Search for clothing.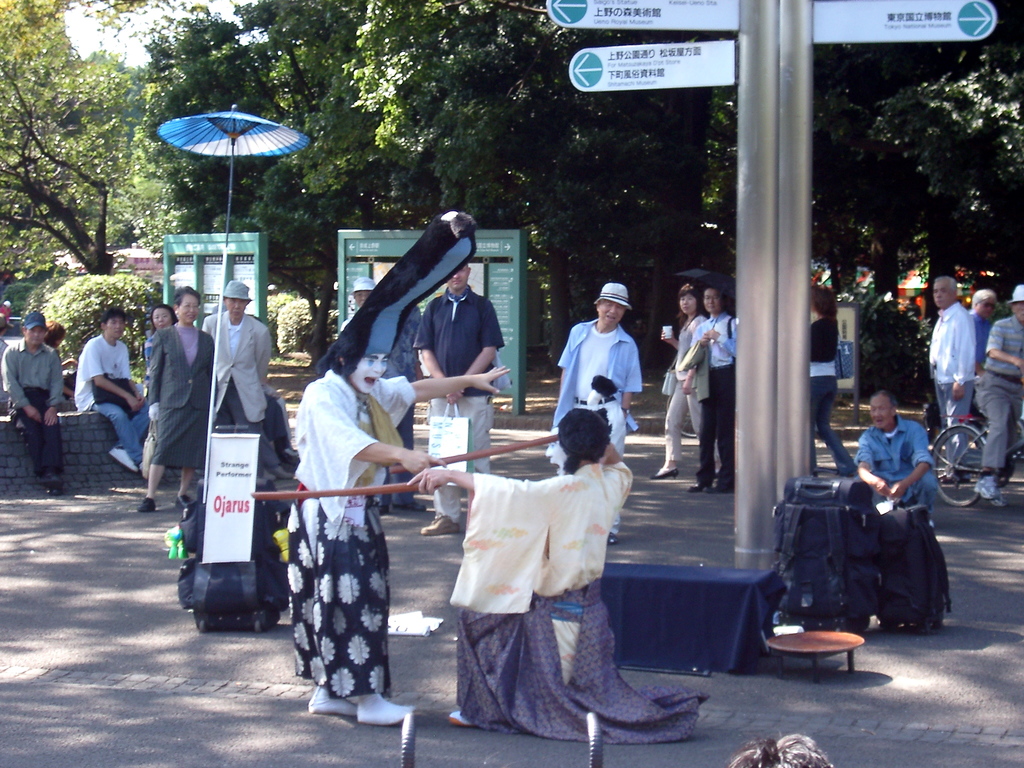
Found at {"left": 695, "top": 312, "right": 737, "bottom": 481}.
